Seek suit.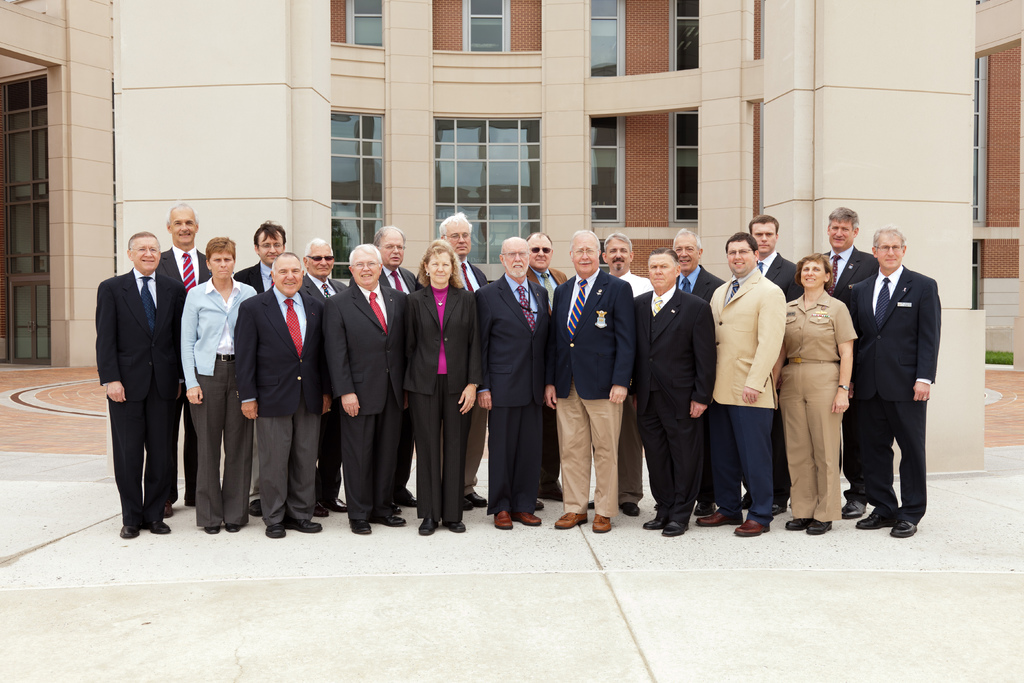
rect(849, 264, 942, 524).
